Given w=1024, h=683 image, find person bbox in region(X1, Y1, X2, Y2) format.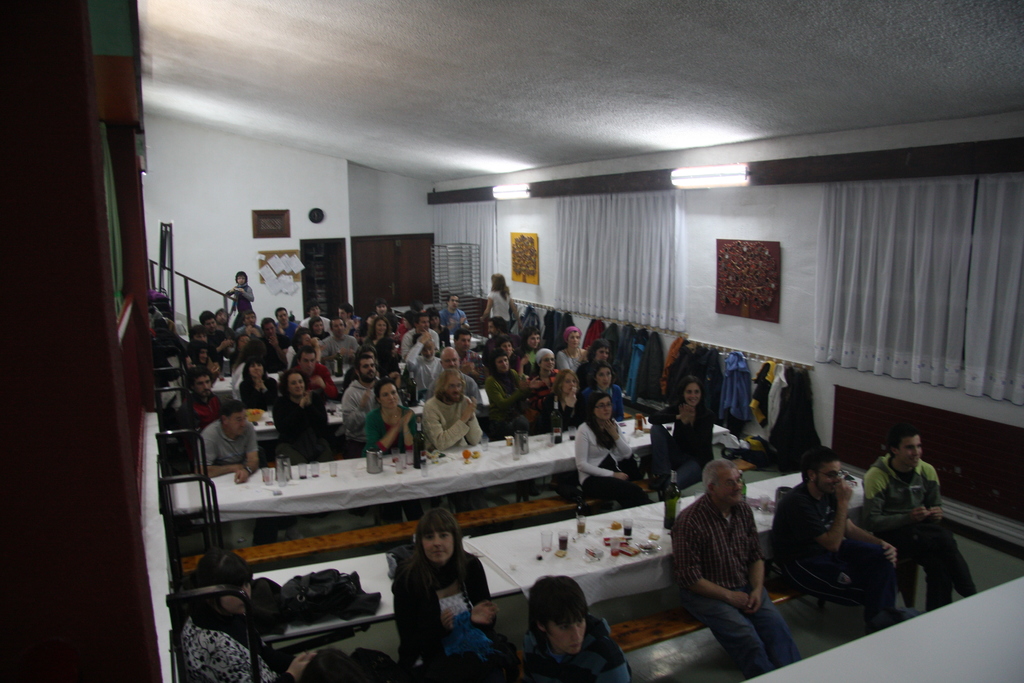
region(362, 313, 394, 356).
